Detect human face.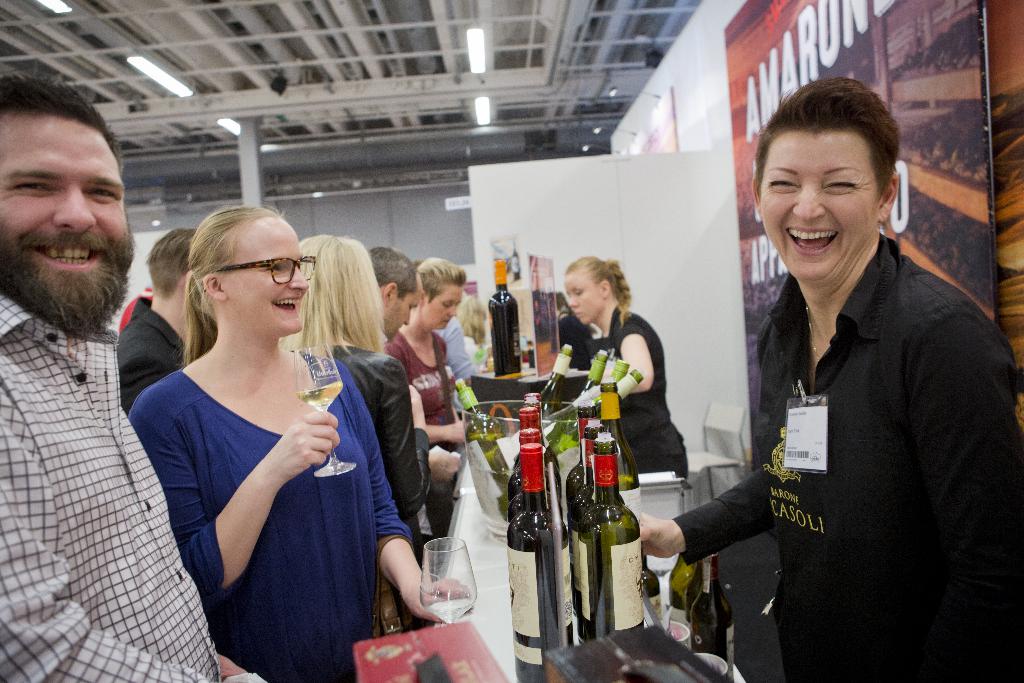
Detected at [758, 135, 881, 286].
